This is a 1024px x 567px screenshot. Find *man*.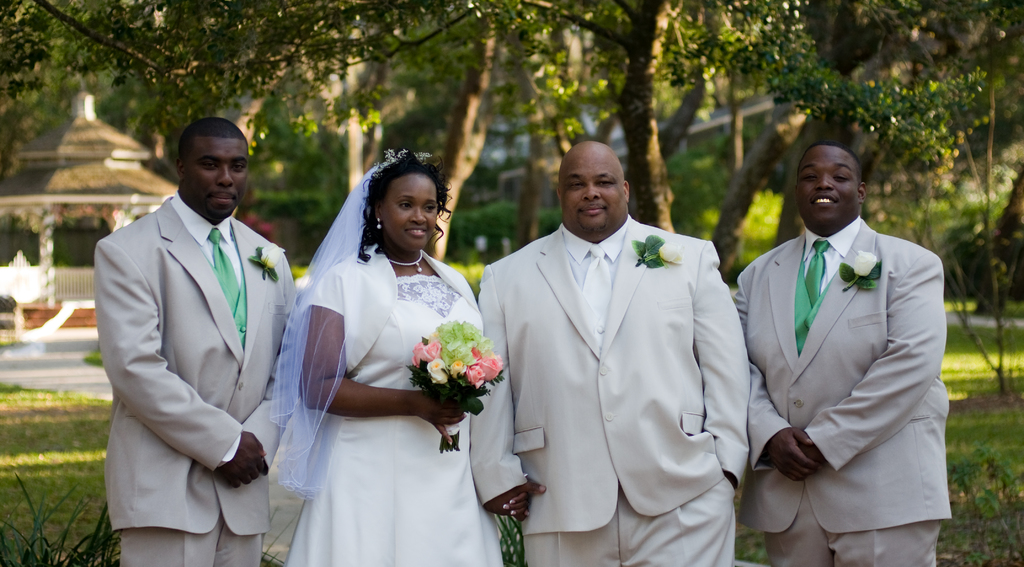
Bounding box: <box>92,117,298,566</box>.
